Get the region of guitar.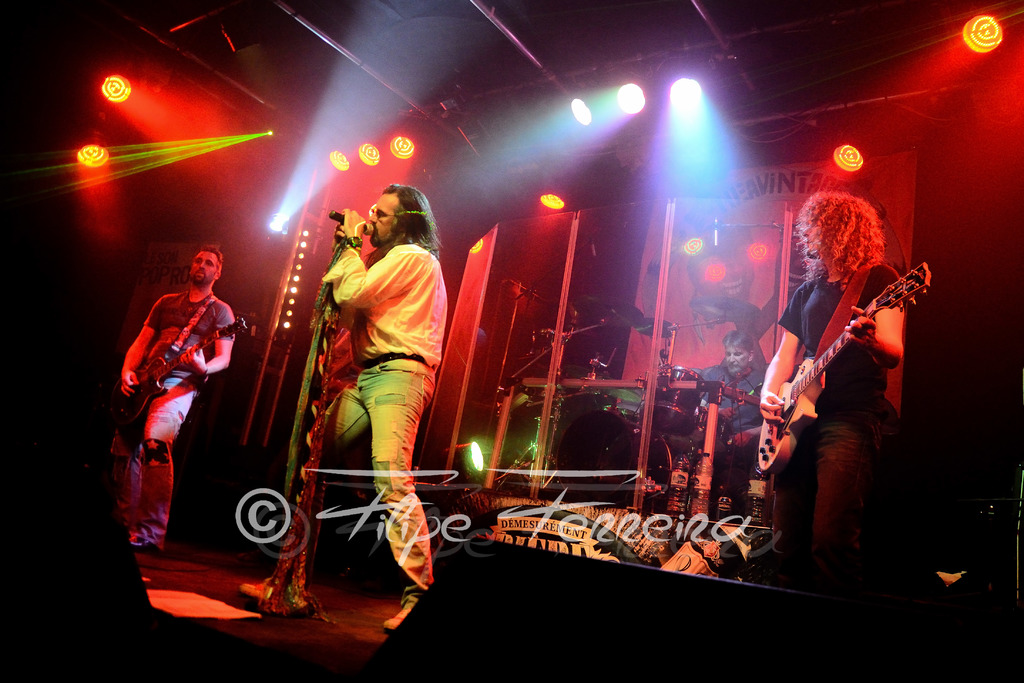
box(122, 309, 248, 451).
